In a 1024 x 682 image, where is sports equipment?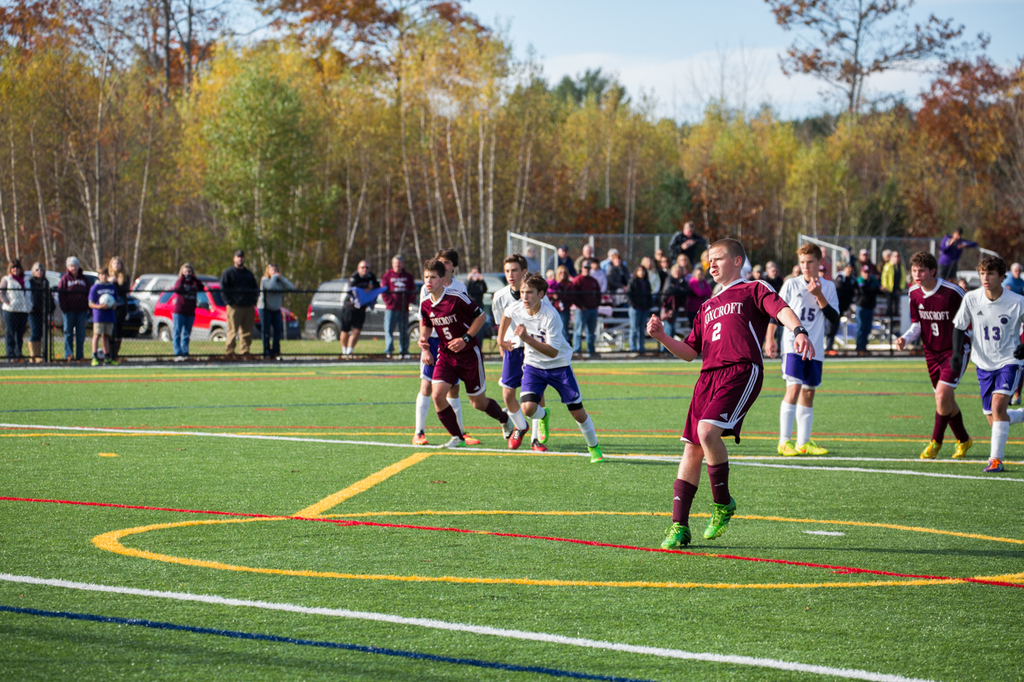
(left=586, top=444, right=602, bottom=465).
